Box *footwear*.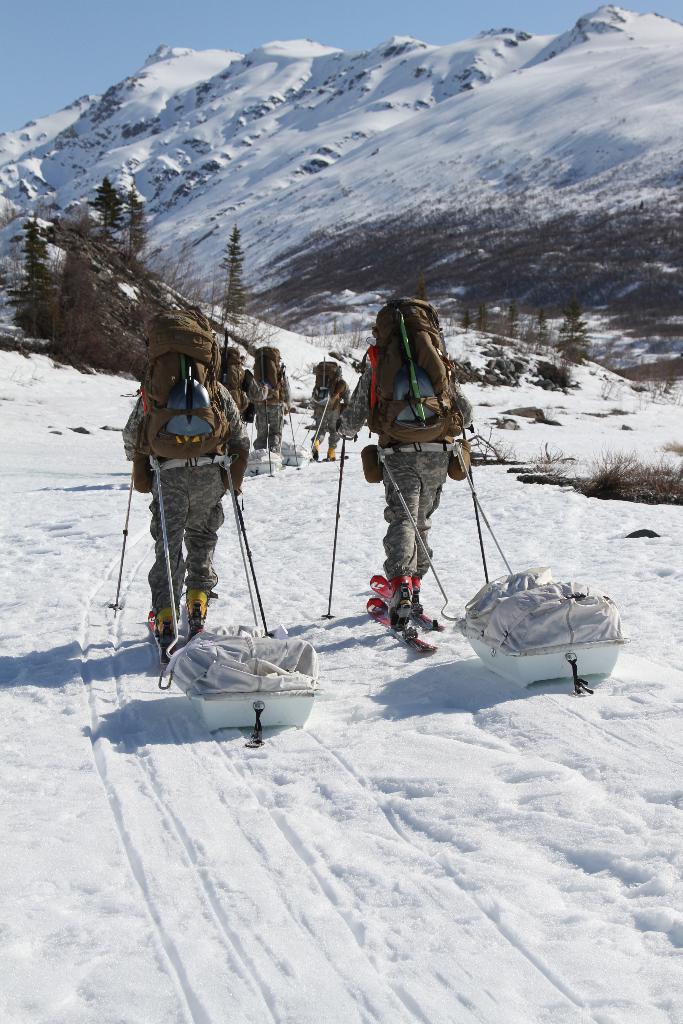
(x1=310, y1=442, x2=318, y2=460).
